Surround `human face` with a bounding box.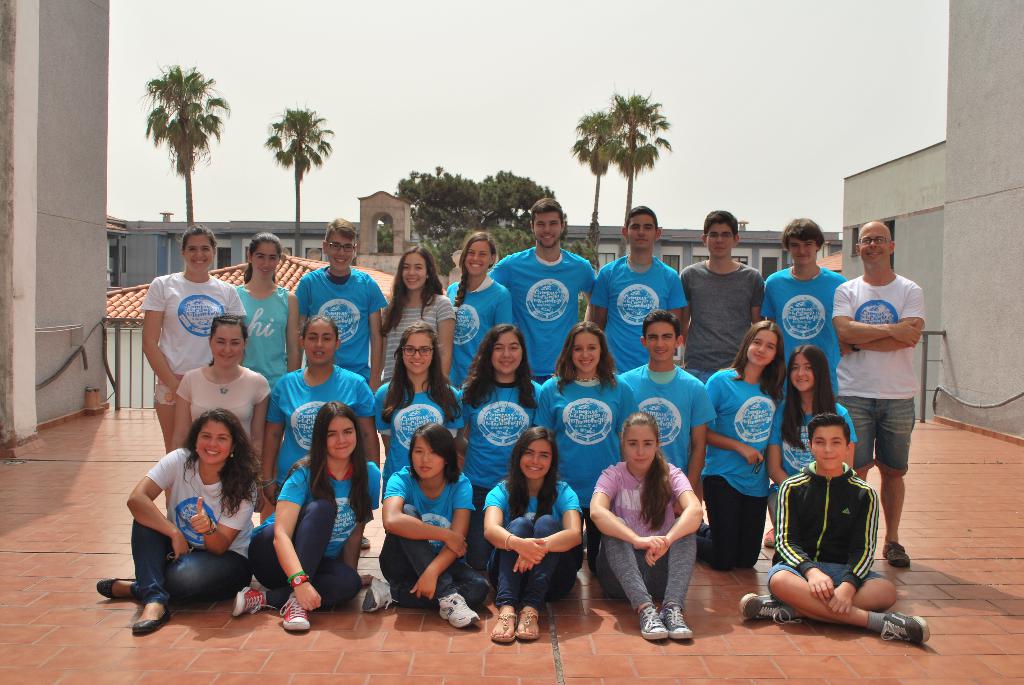
<region>787, 235, 819, 264</region>.
